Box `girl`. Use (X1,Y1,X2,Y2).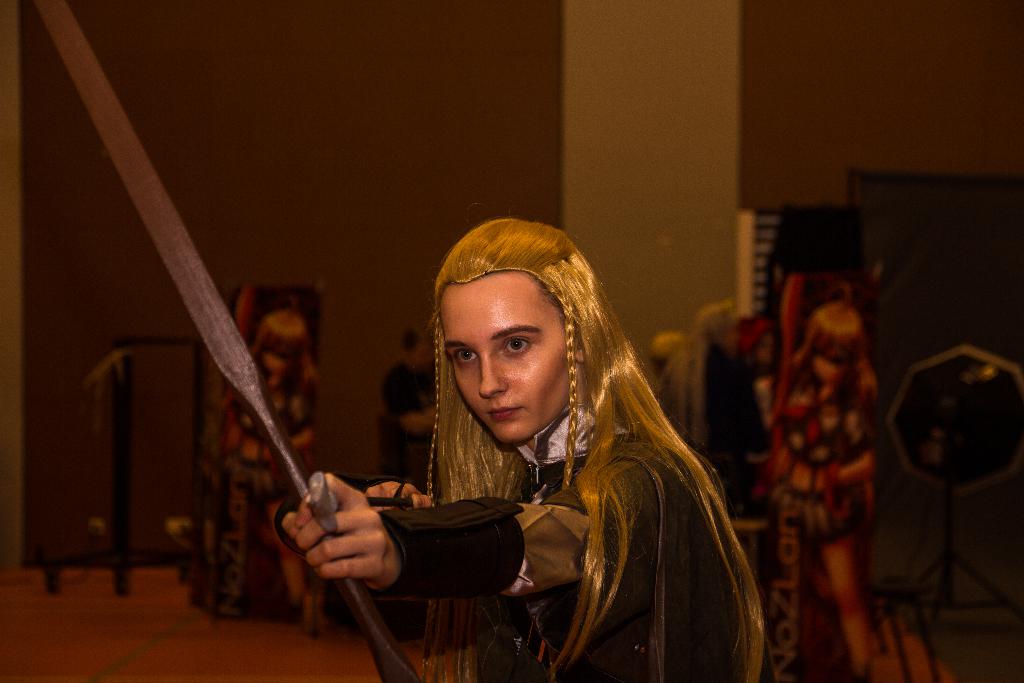
(779,306,884,682).
